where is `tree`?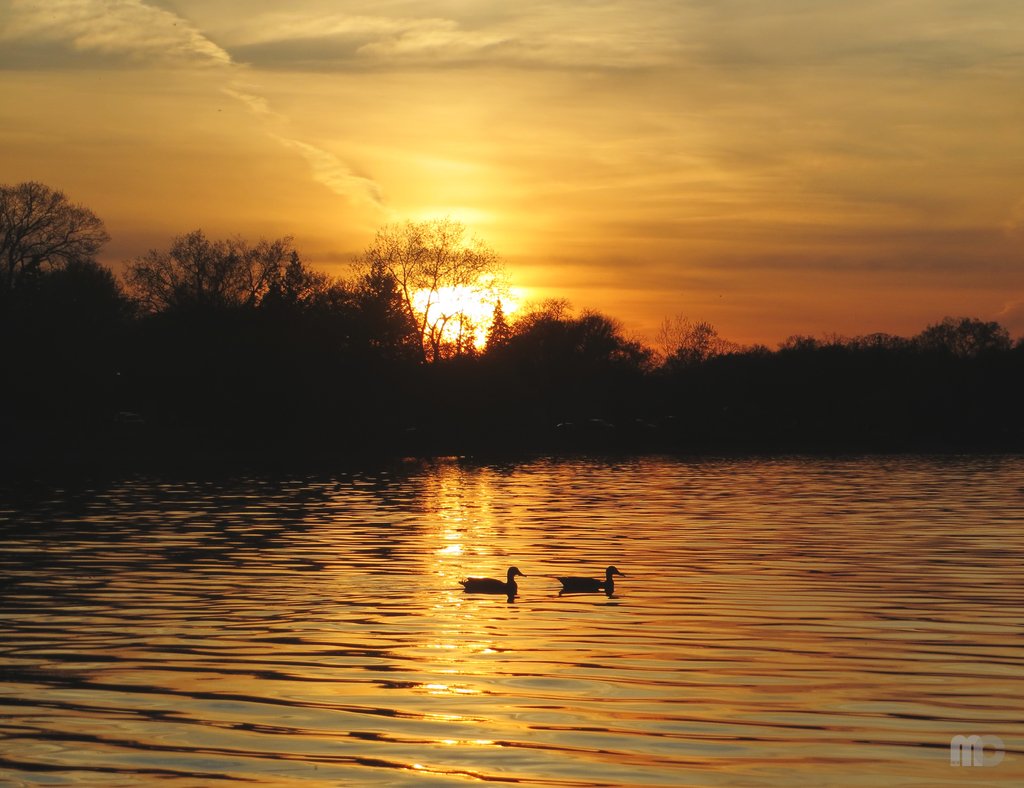
bbox(369, 232, 502, 351).
